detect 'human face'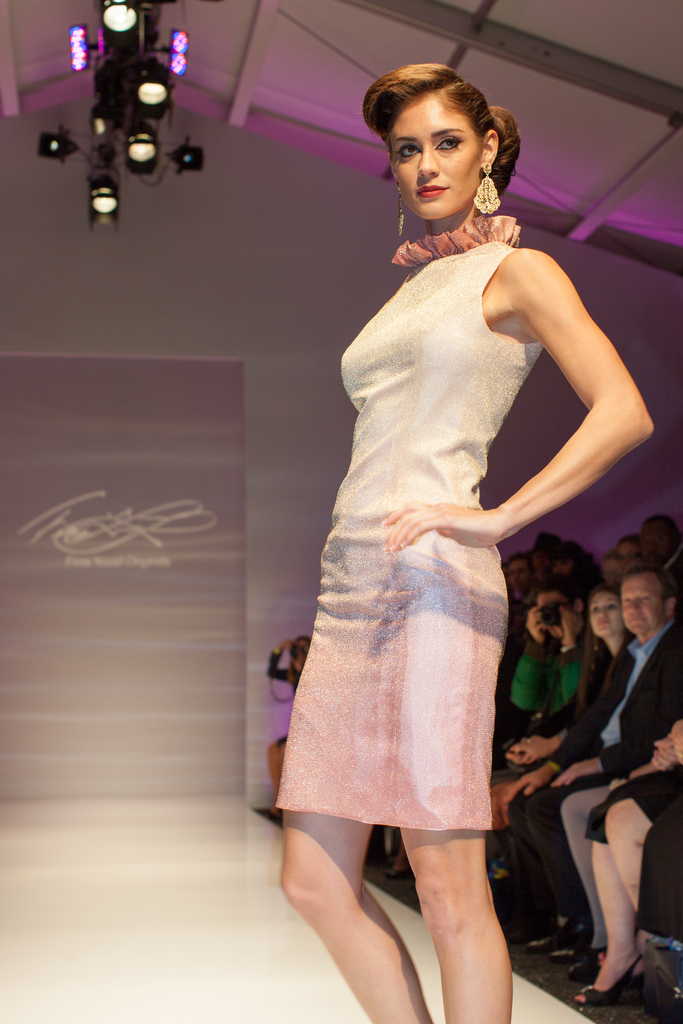
BBox(621, 573, 668, 628)
